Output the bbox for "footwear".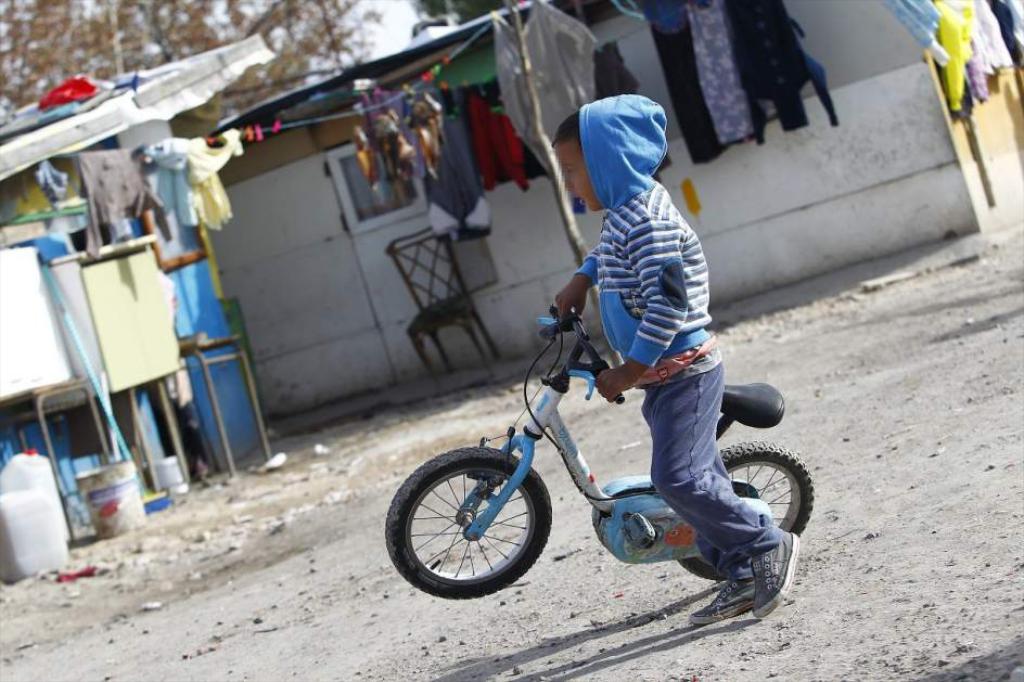
detection(691, 568, 753, 630).
